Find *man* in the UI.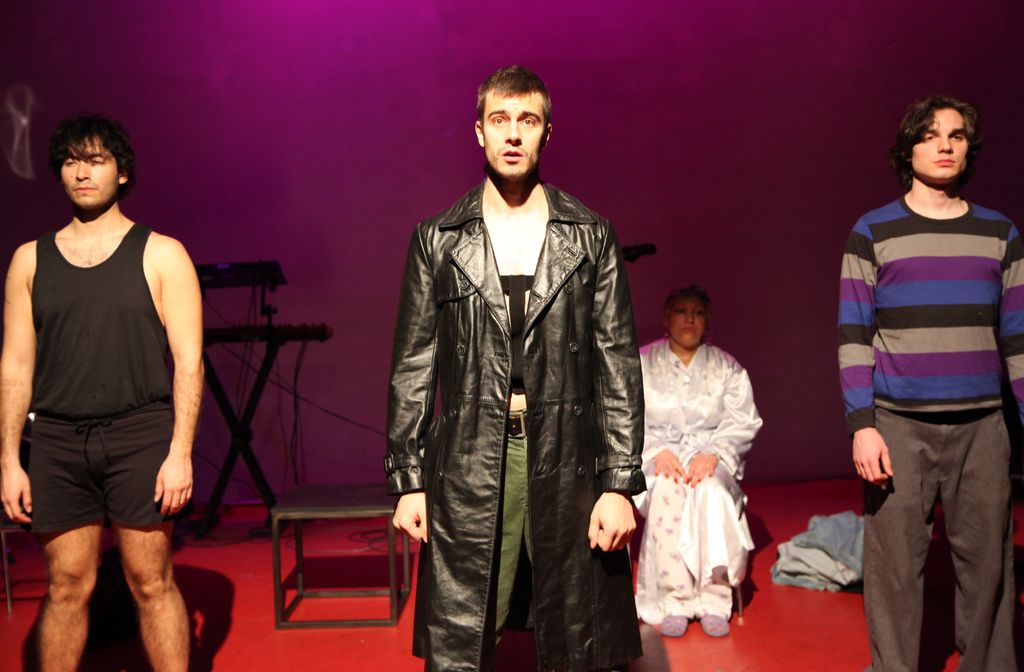
UI element at (839, 95, 1023, 671).
